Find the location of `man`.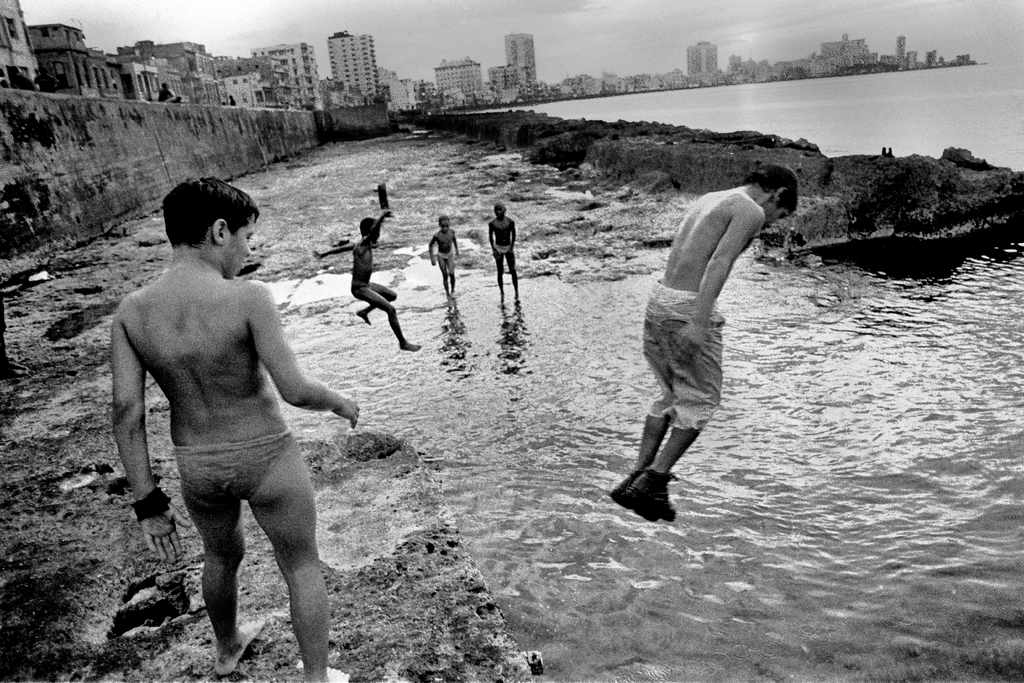
Location: {"left": 95, "top": 164, "right": 356, "bottom": 670}.
